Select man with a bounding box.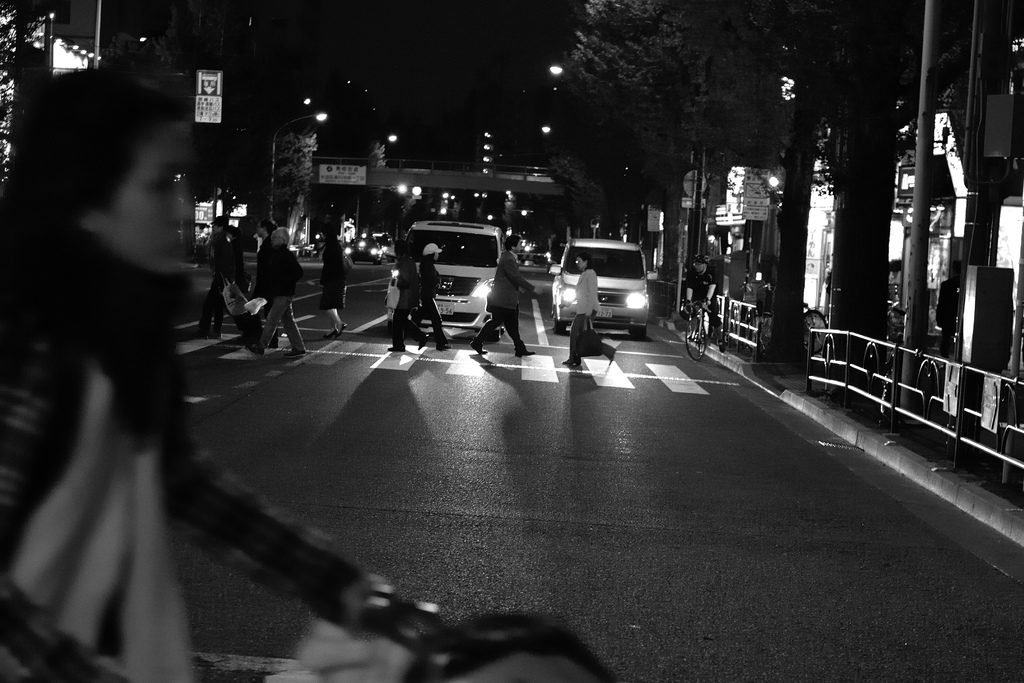
<box>250,208,278,309</box>.
